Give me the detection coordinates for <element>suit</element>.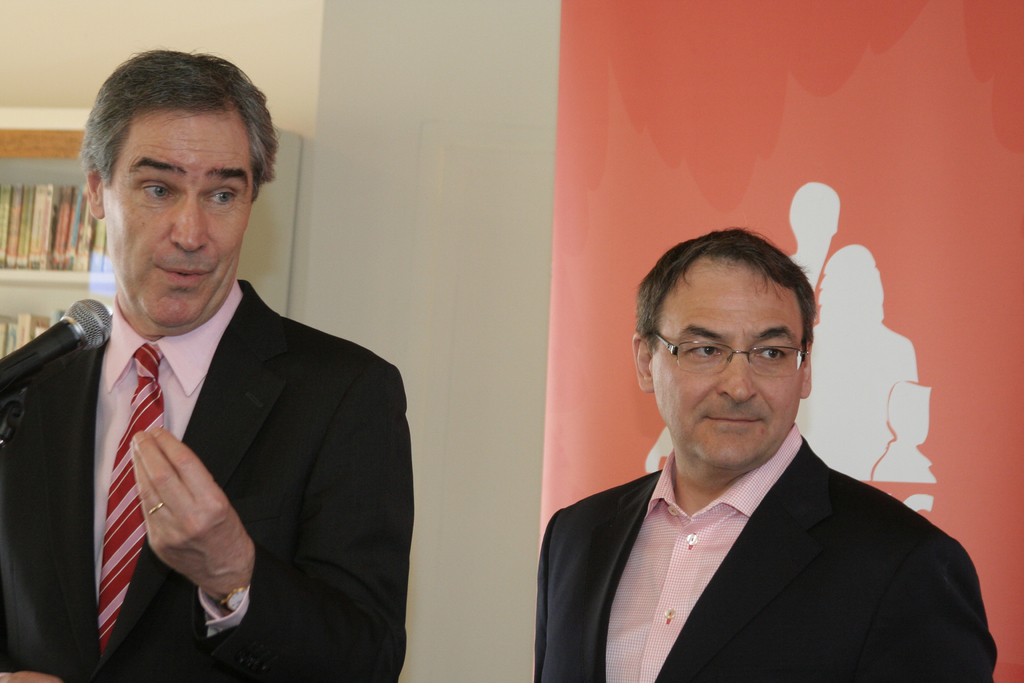
rect(522, 422, 1001, 682).
